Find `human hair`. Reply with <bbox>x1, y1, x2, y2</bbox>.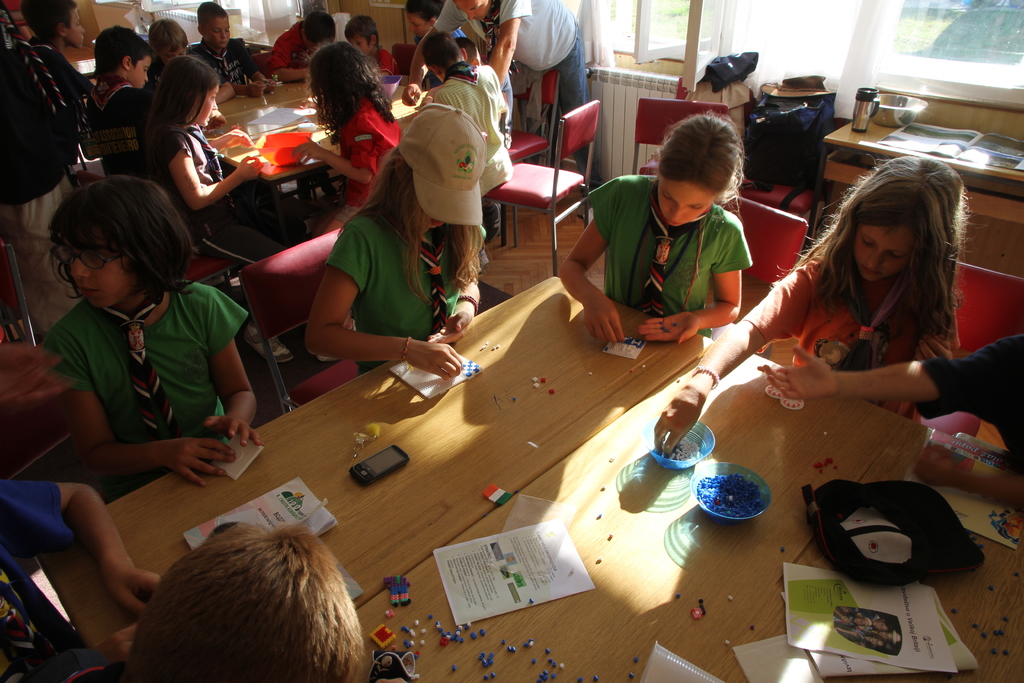
<bbox>653, 114, 747, 210</bbox>.
